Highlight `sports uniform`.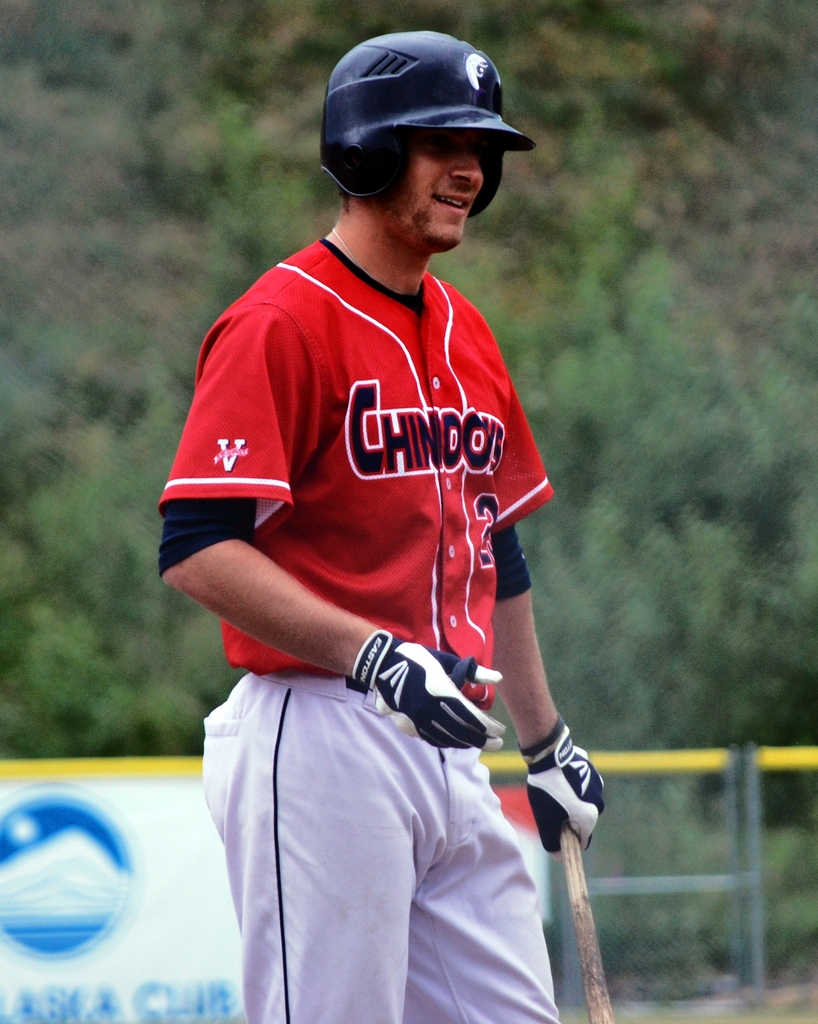
Highlighted region: x1=158, y1=24, x2=602, y2=1023.
